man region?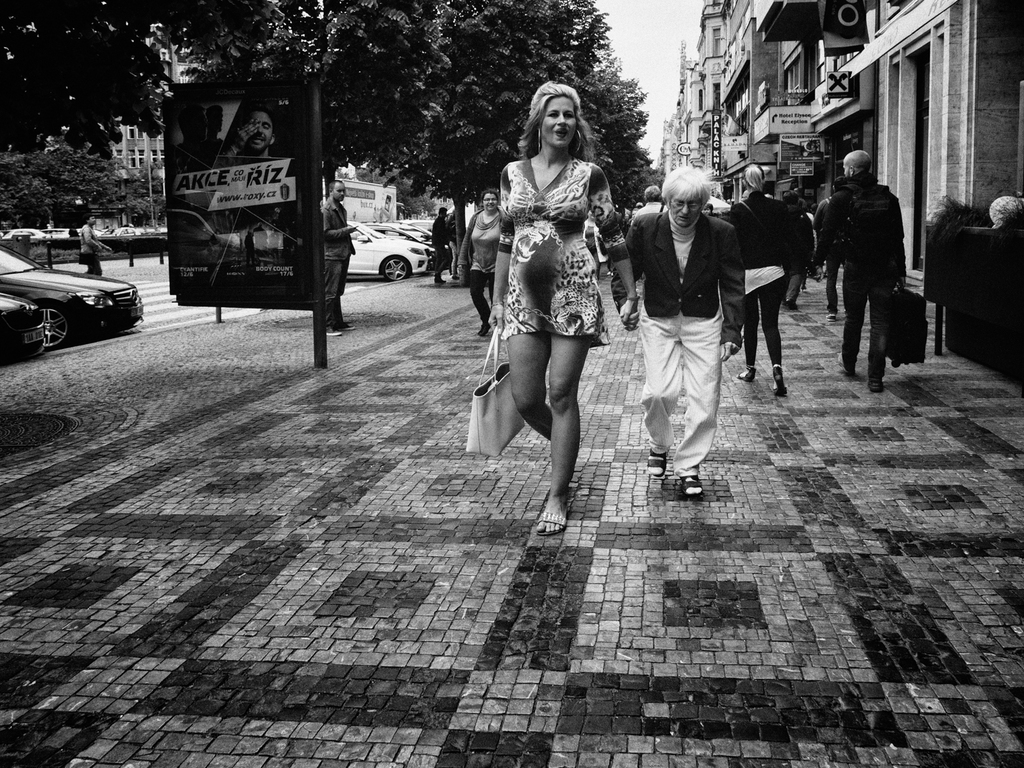
rect(75, 208, 110, 286)
